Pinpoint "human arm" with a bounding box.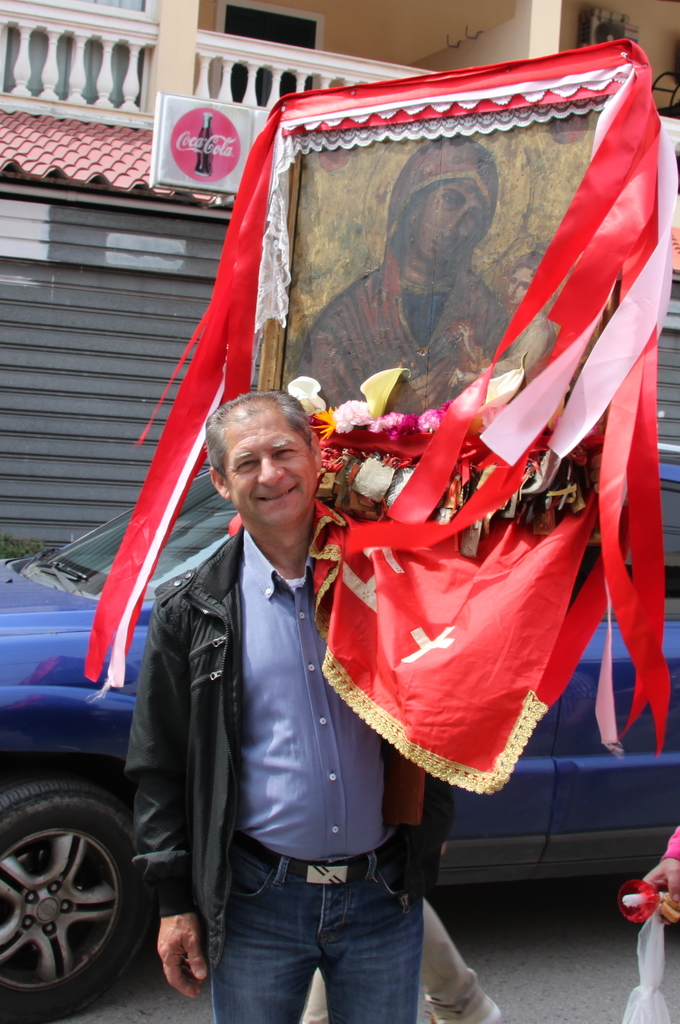
(379,561,484,913).
